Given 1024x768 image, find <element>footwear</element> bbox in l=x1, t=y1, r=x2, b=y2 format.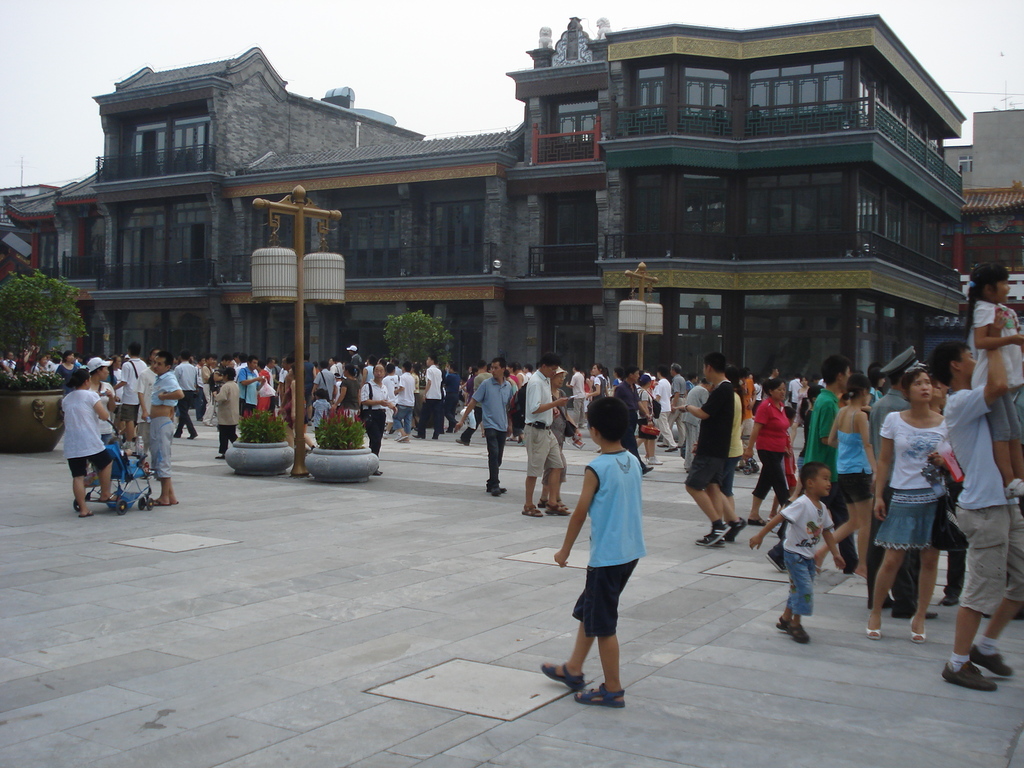
l=102, t=493, r=118, b=501.
